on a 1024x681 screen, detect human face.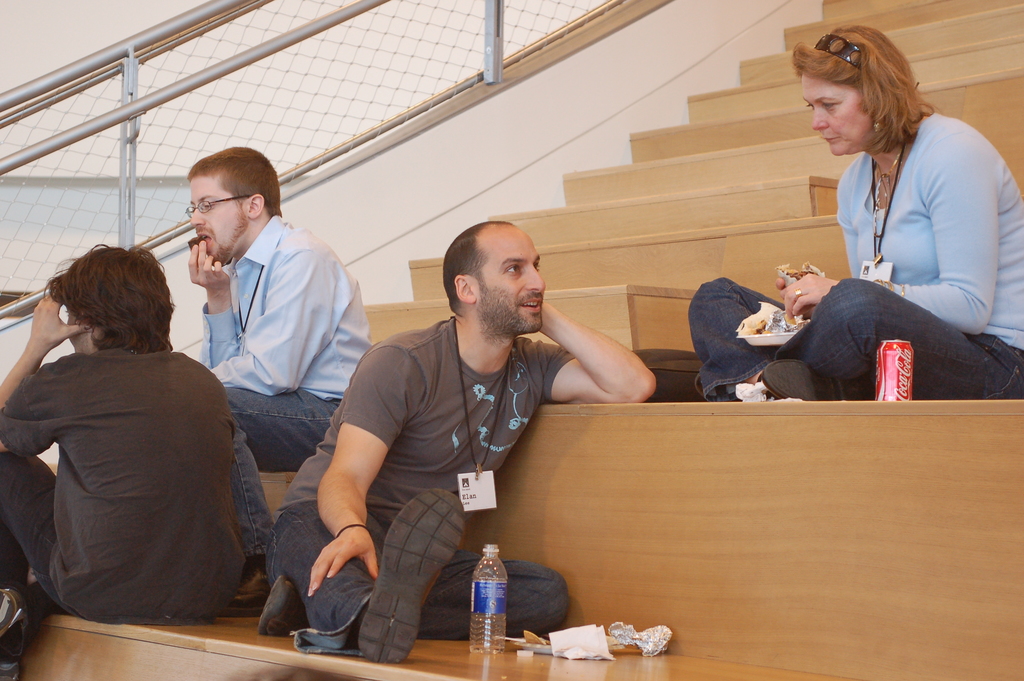
crop(189, 172, 250, 270).
